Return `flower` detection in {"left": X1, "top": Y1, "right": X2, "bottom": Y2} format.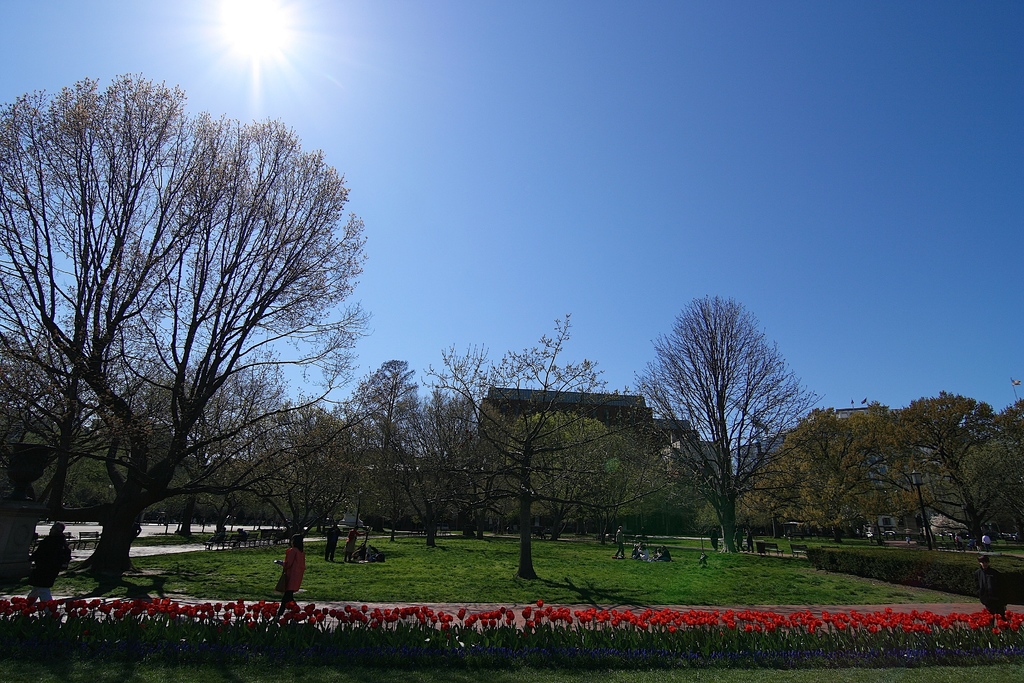
{"left": 573, "top": 605, "right": 588, "bottom": 623}.
